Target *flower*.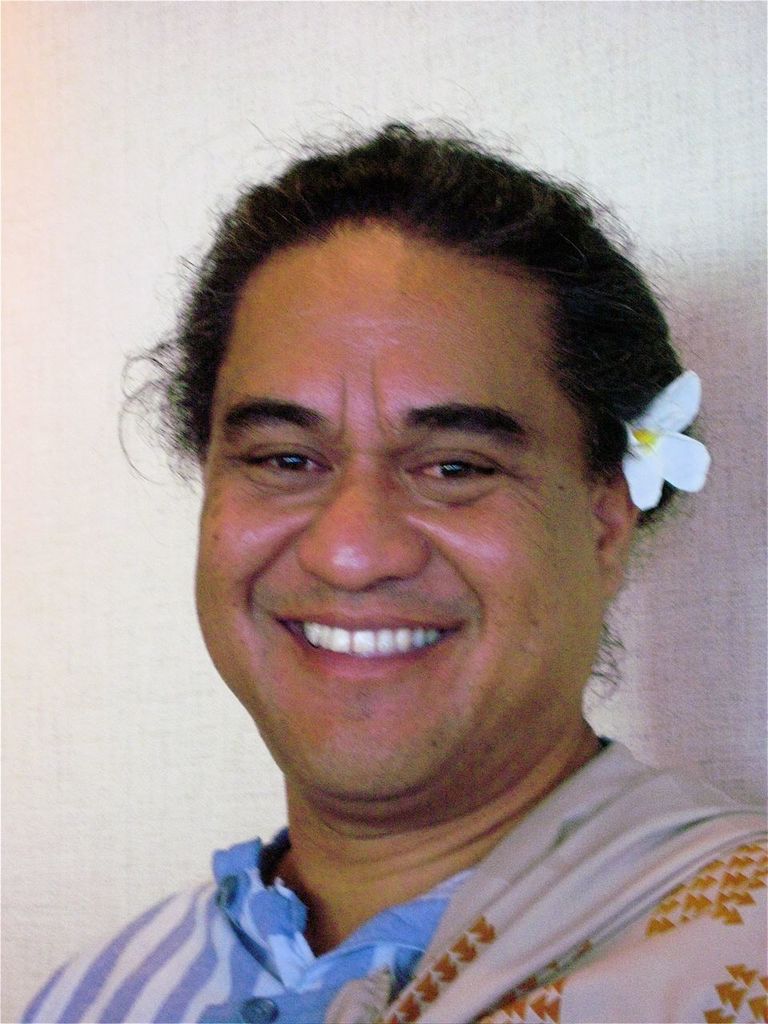
Target region: {"x1": 621, "y1": 376, "x2": 718, "y2": 514}.
